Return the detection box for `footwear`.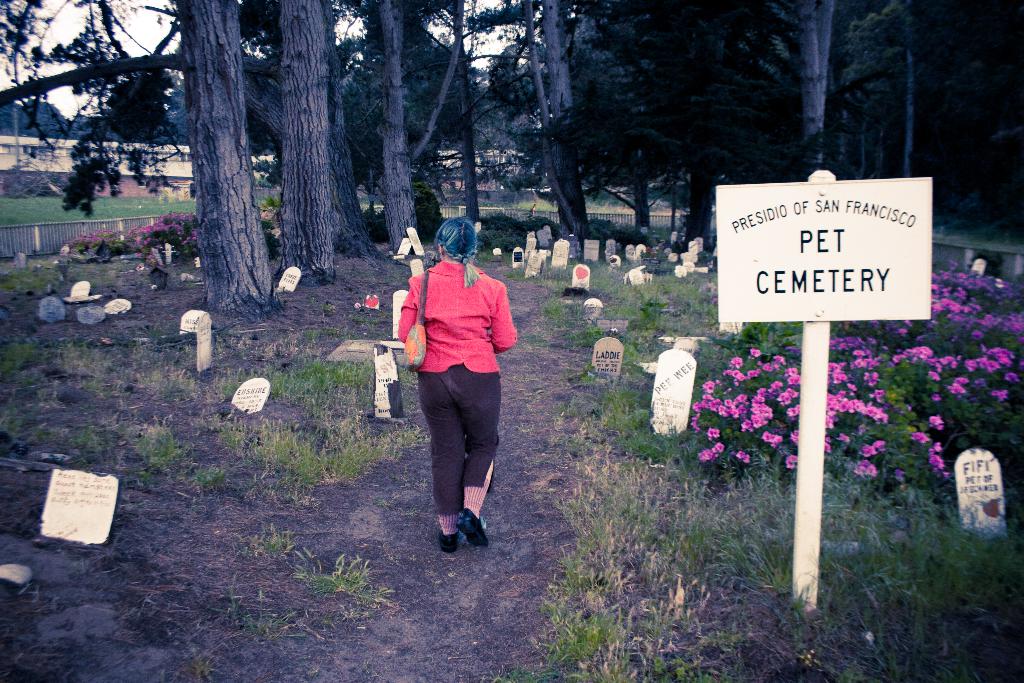
box=[454, 505, 488, 548].
